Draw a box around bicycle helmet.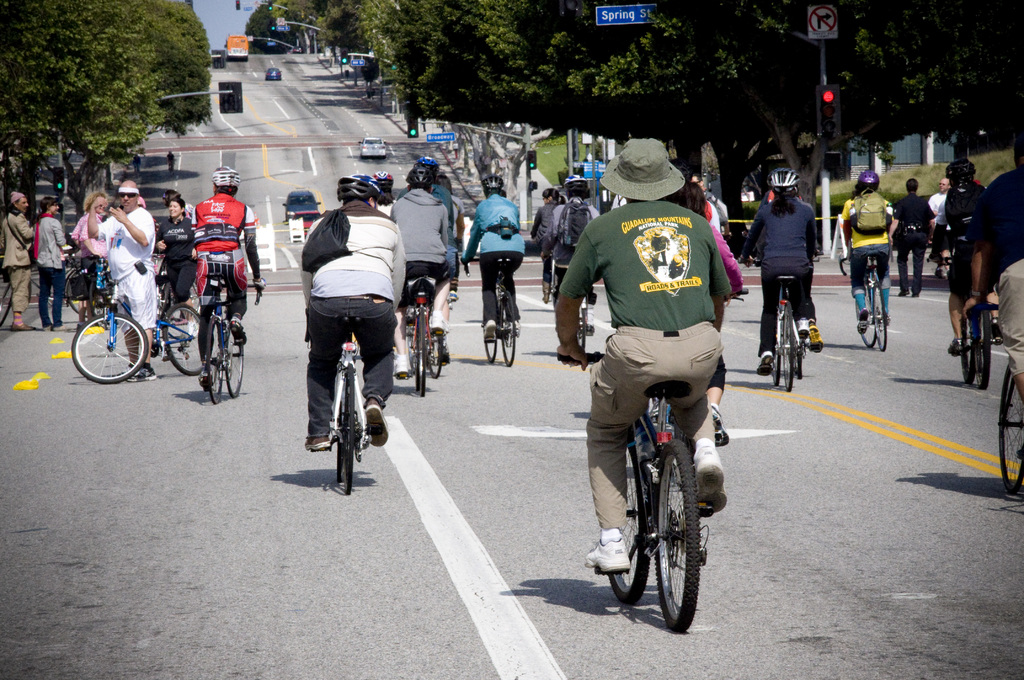
(218, 165, 238, 191).
